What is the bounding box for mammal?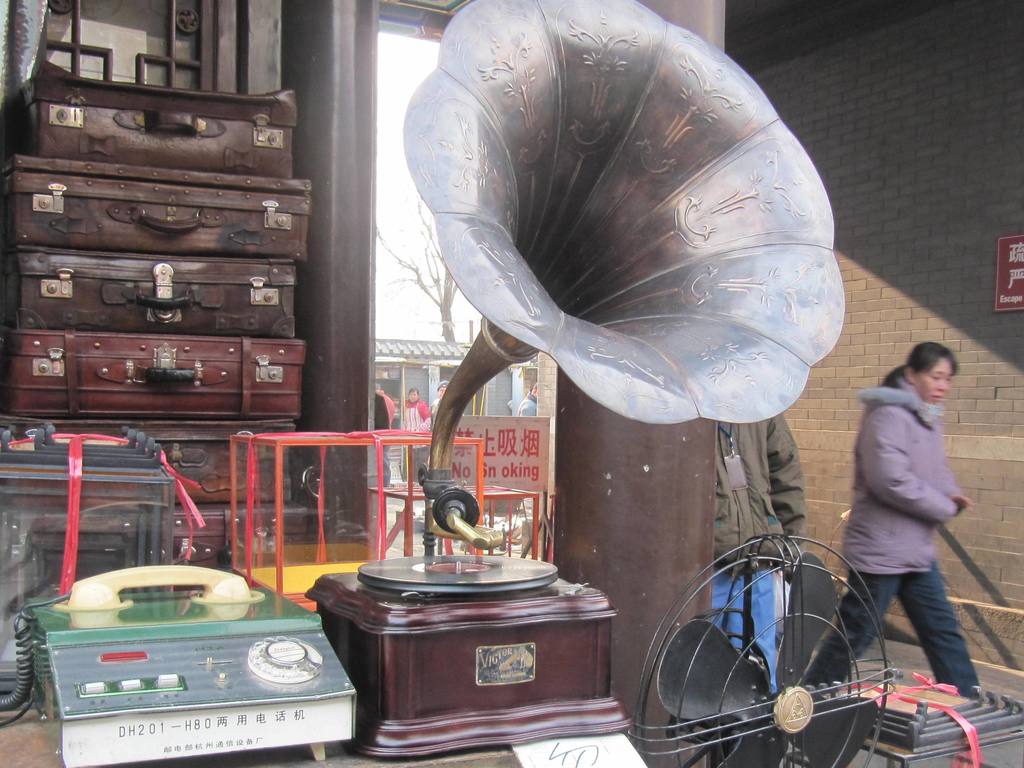
left=371, top=384, right=394, bottom=482.
